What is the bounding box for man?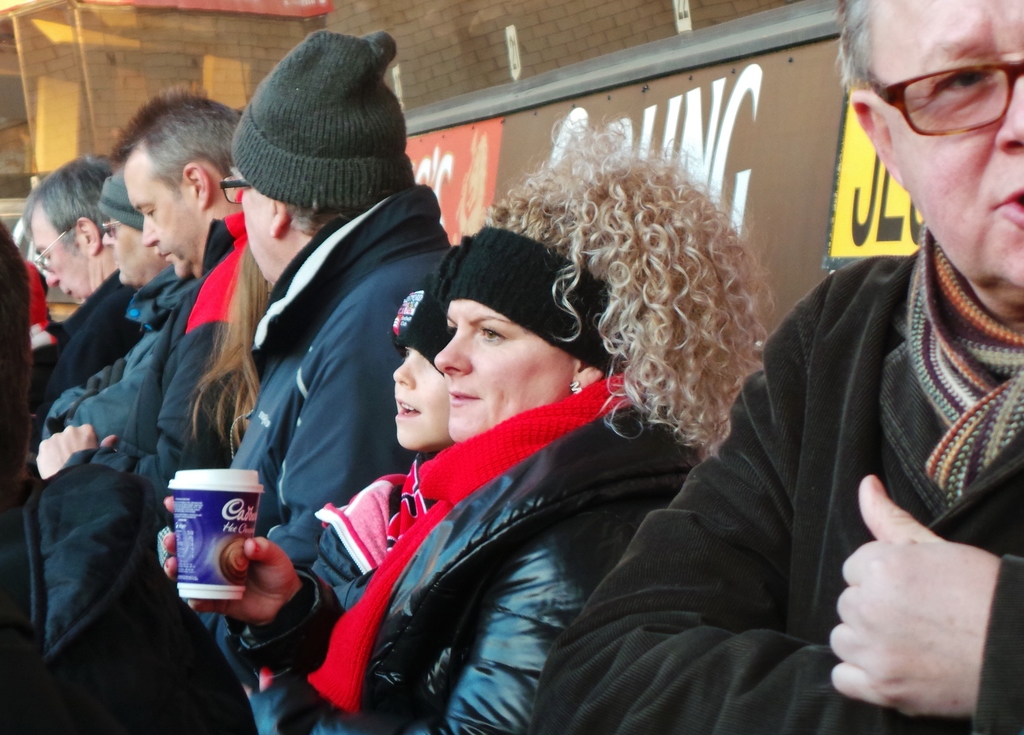
[x1=8, y1=137, x2=149, y2=425].
